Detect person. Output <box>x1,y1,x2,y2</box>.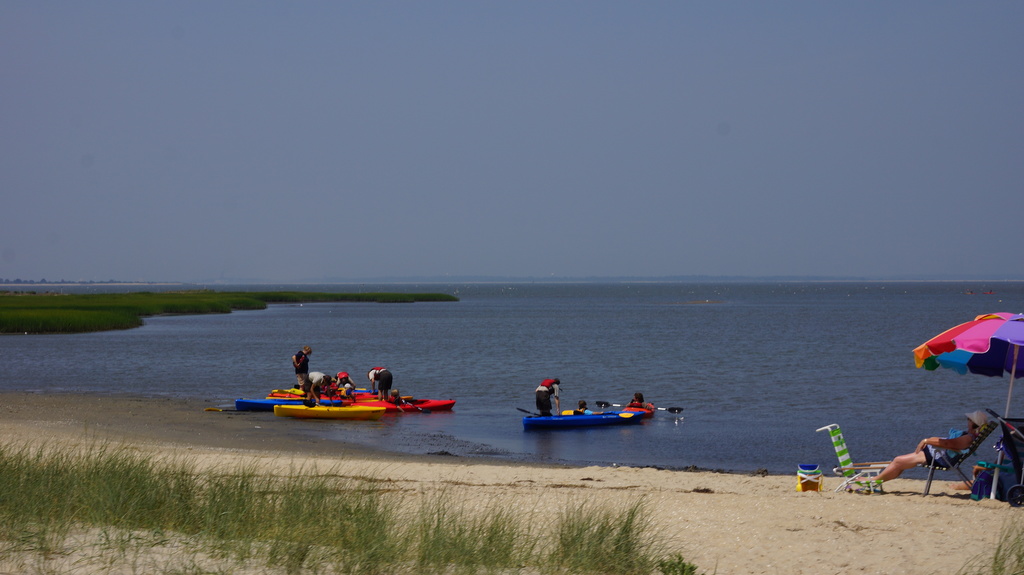
<box>291,345,312,389</box>.
